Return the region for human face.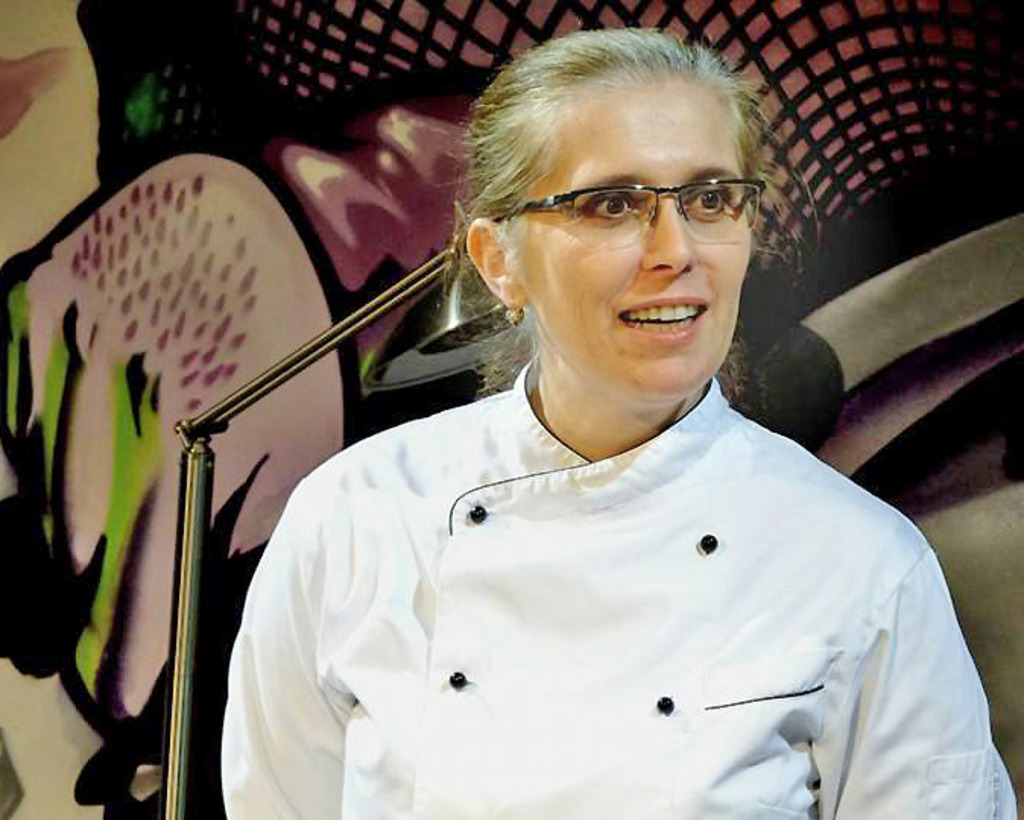
{"left": 515, "top": 74, "right": 749, "bottom": 393}.
